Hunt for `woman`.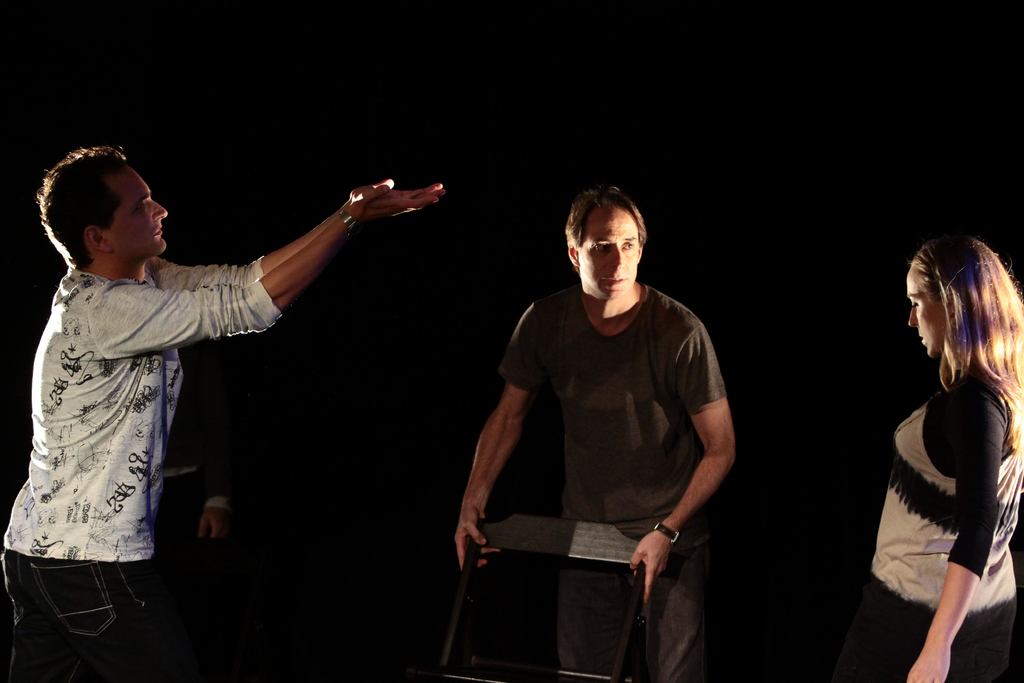
Hunted down at 851 231 1022 670.
